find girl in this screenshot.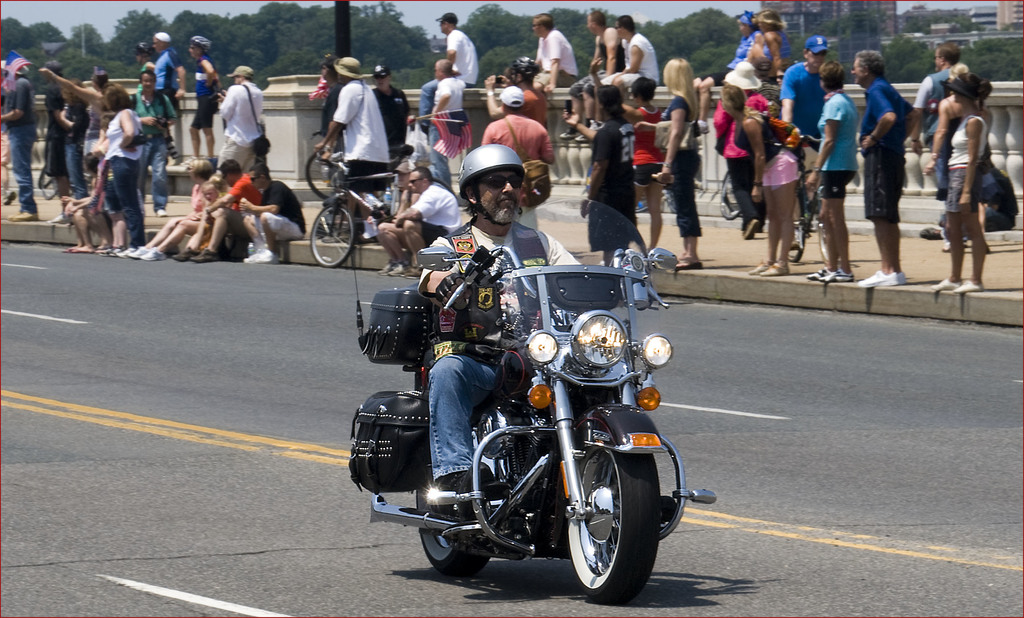
The bounding box for girl is 635:49:700:273.
